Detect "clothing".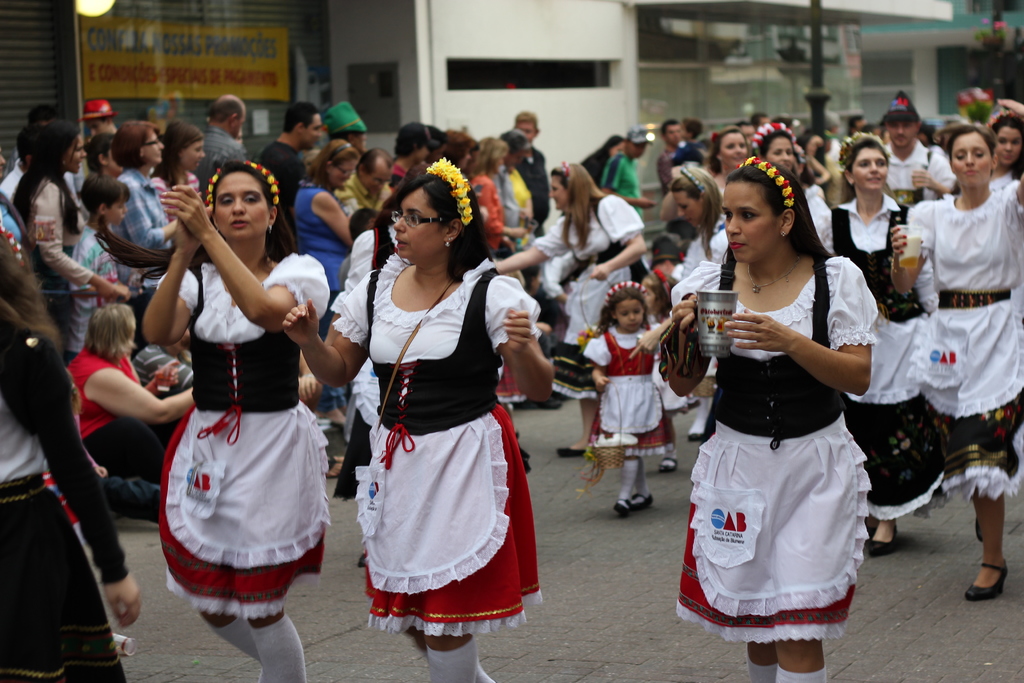
Detected at left=824, top=181, right=932, bottom=516.
